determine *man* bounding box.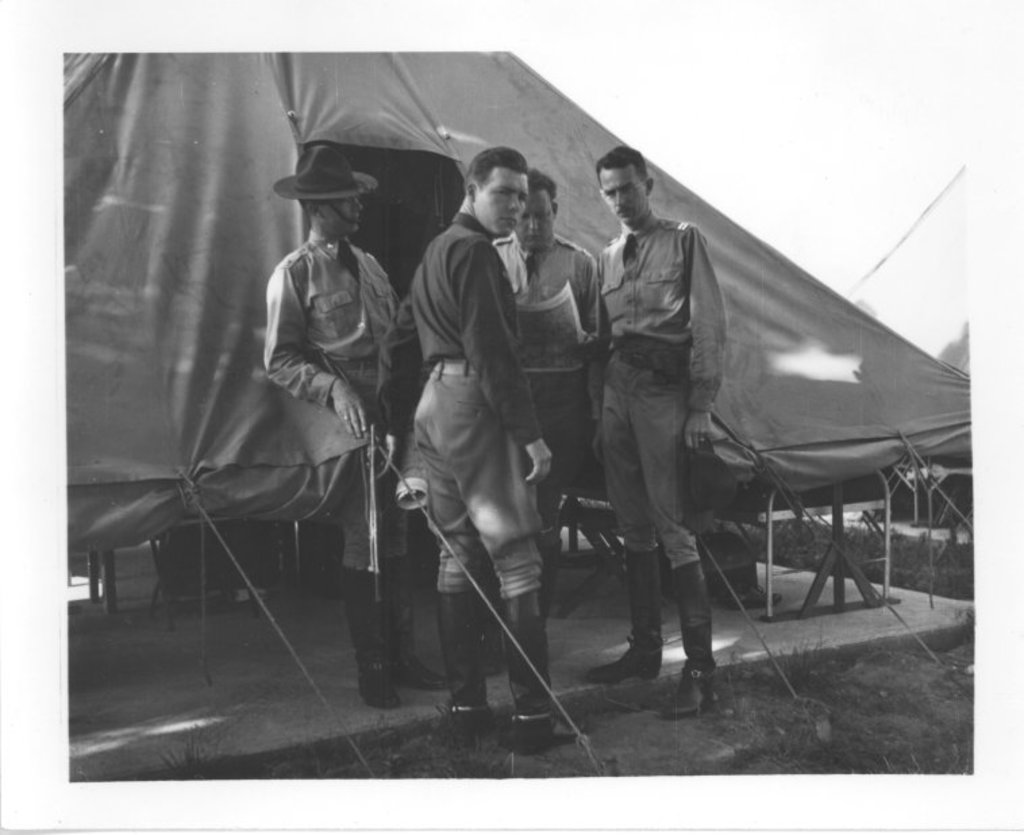
Determined: 586:145:731:717.
